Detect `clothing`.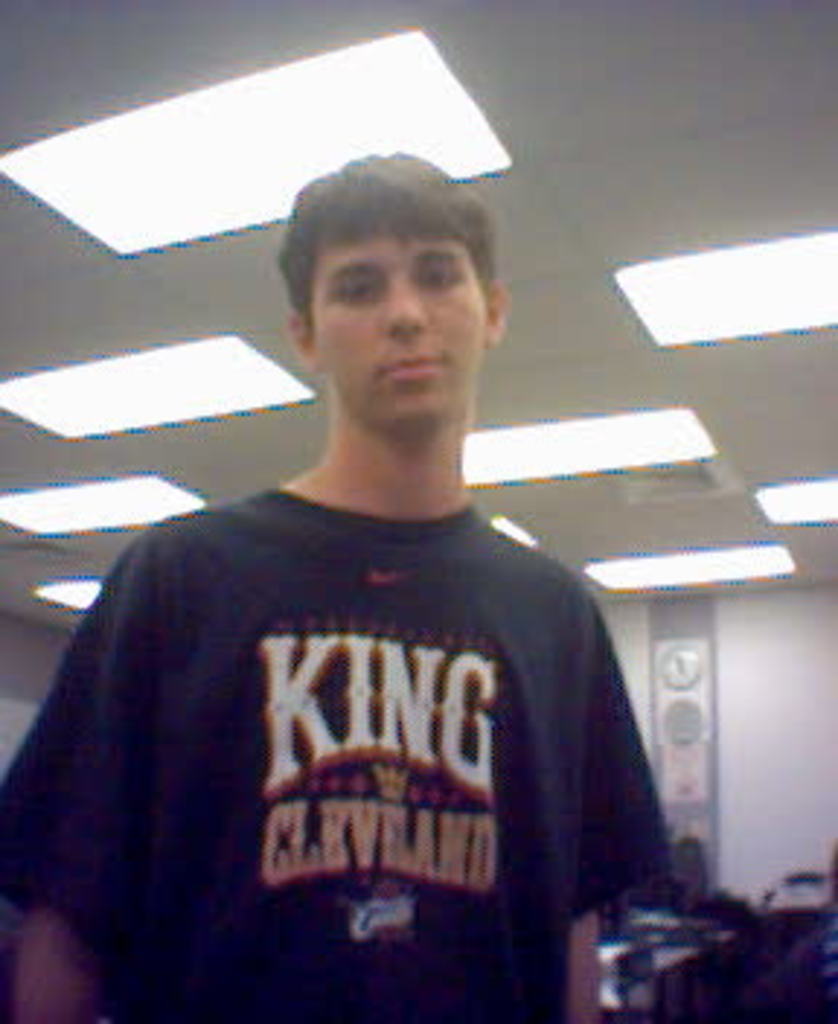
Detected at 0 465 690 1021.
